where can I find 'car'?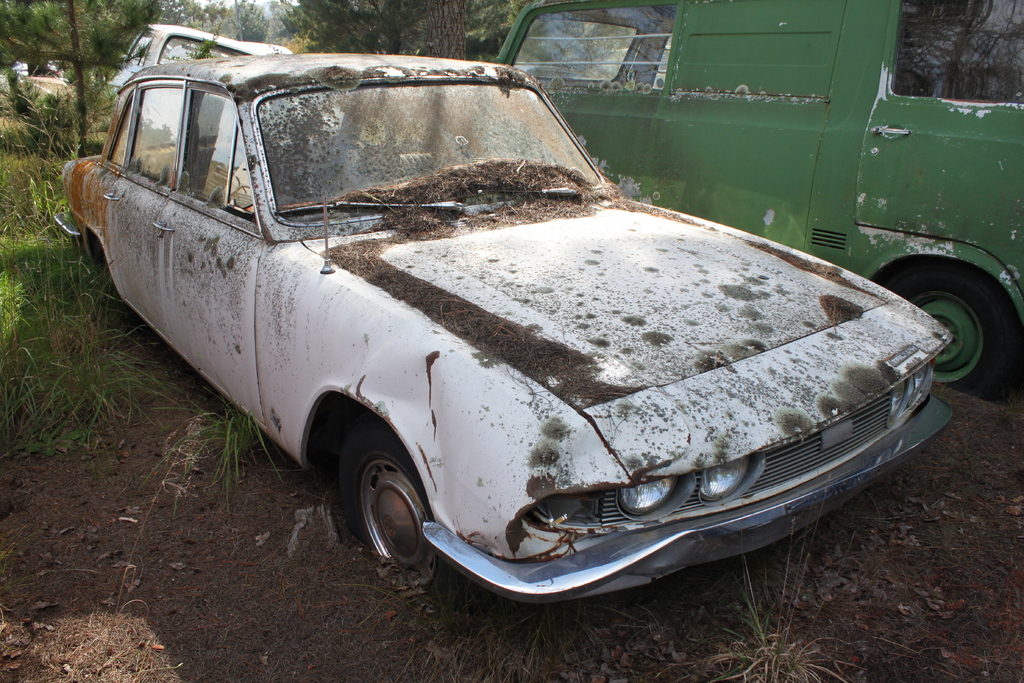
You can find it at region(47, 52, 960, 593).
